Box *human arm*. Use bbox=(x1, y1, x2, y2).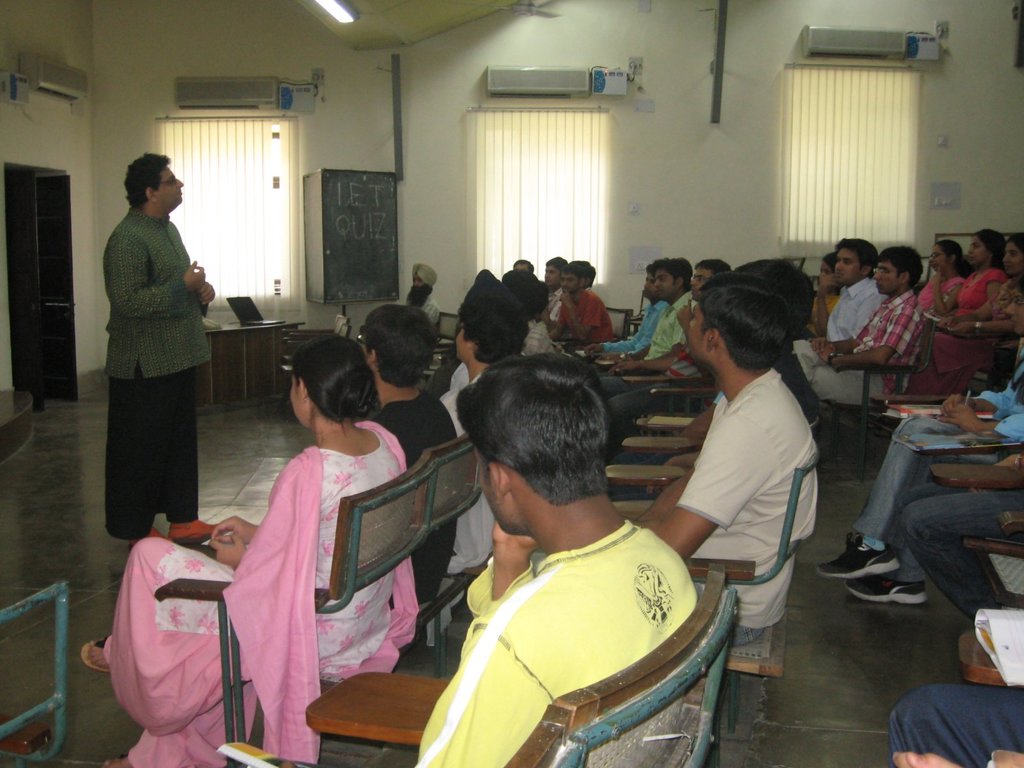
bbox=(593, 303, 652, 356).
